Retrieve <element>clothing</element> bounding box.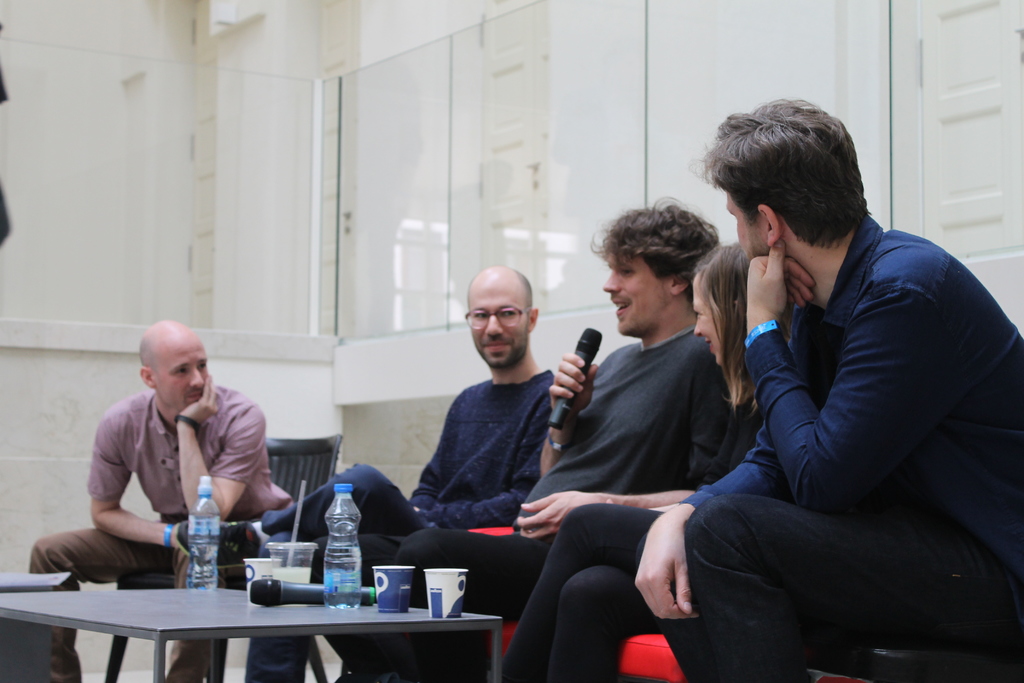
Bounding box: x1=29, y1=377, x2=275, y2=682.
